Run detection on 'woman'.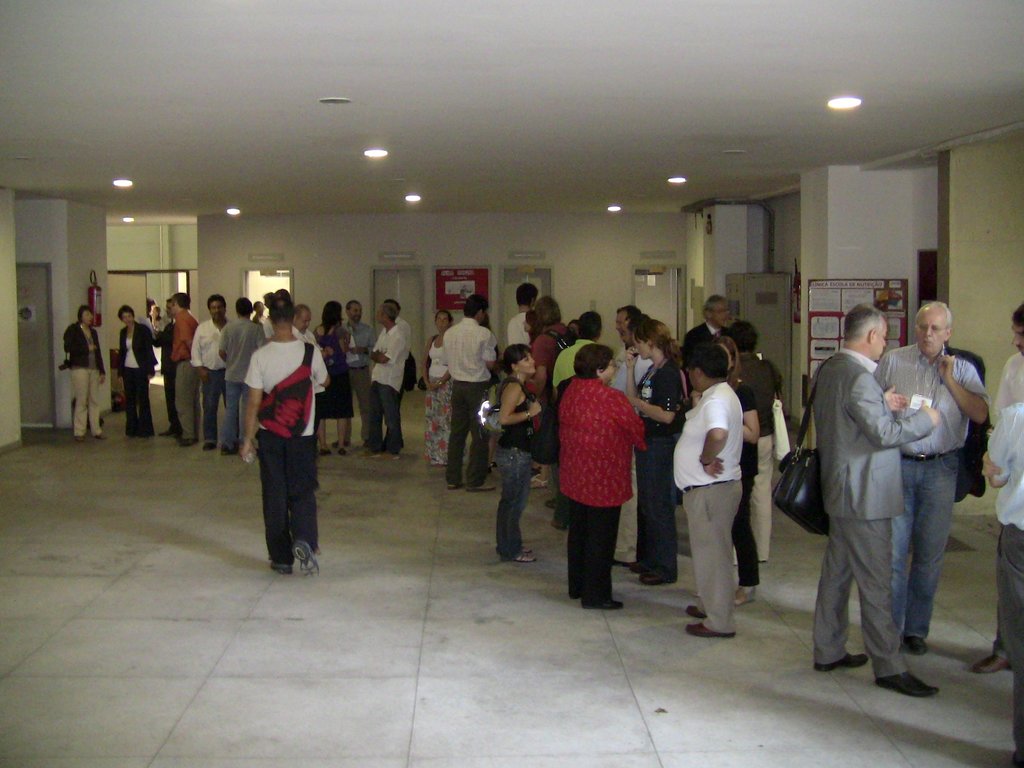
Result: (312,299,352,452).
